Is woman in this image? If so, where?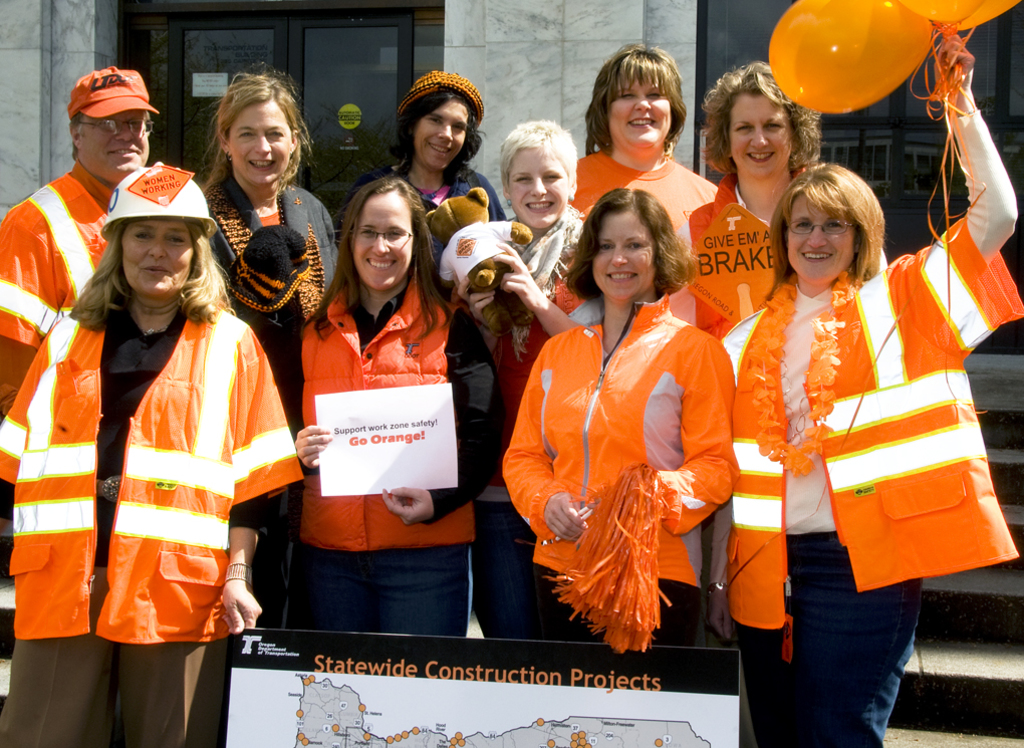
Yes, at 542,178,749,673.
